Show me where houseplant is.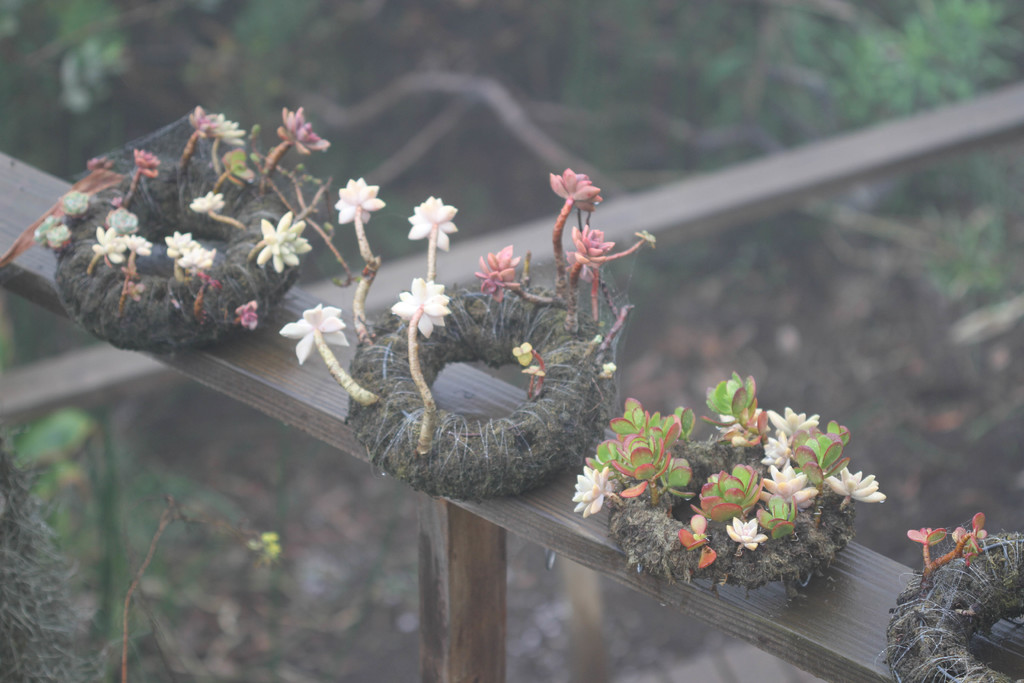
houseplant is at Rect(0, 96, 326, 359).
